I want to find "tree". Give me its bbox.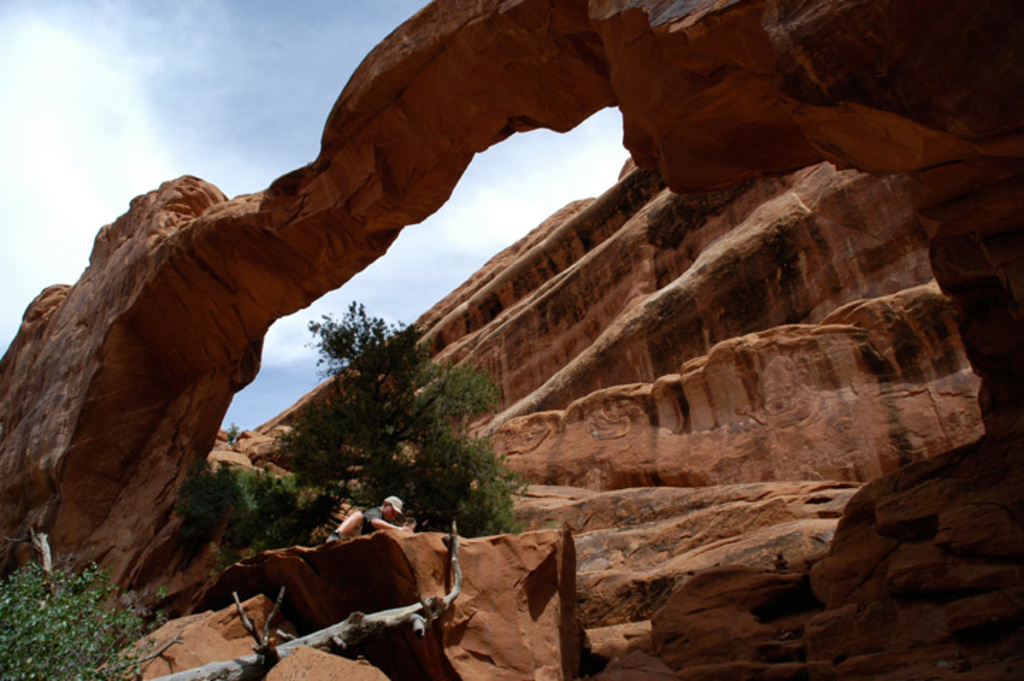
166:455:336:566.
